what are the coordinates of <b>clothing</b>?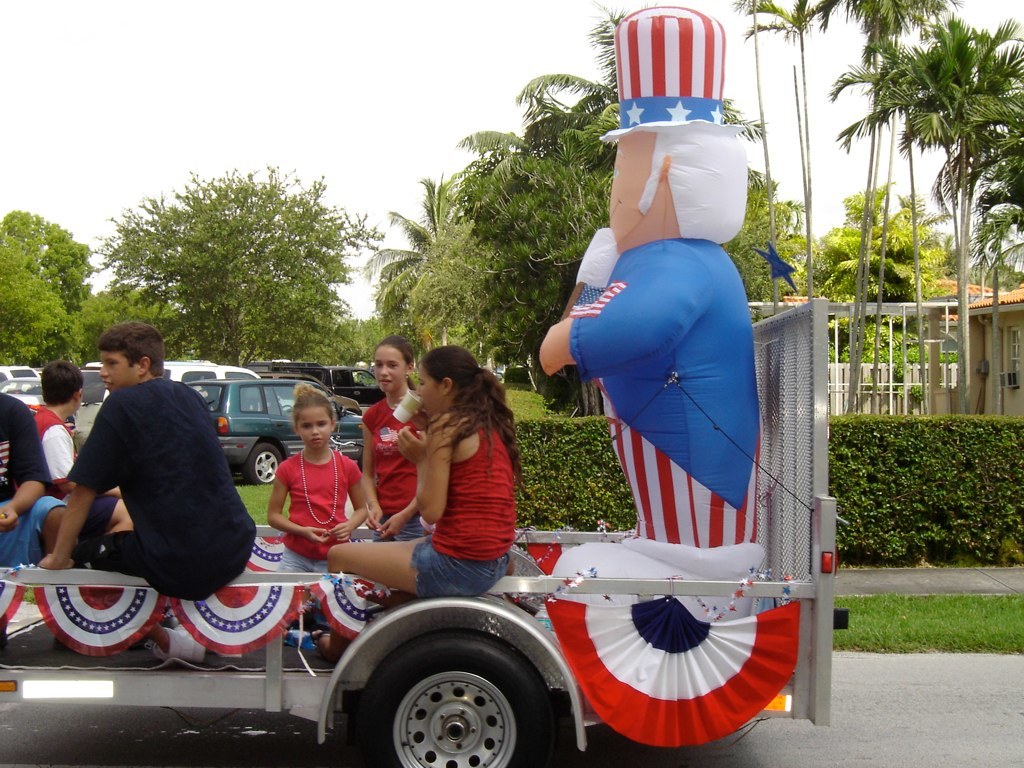
Rect(554, 245, 765, 558).
